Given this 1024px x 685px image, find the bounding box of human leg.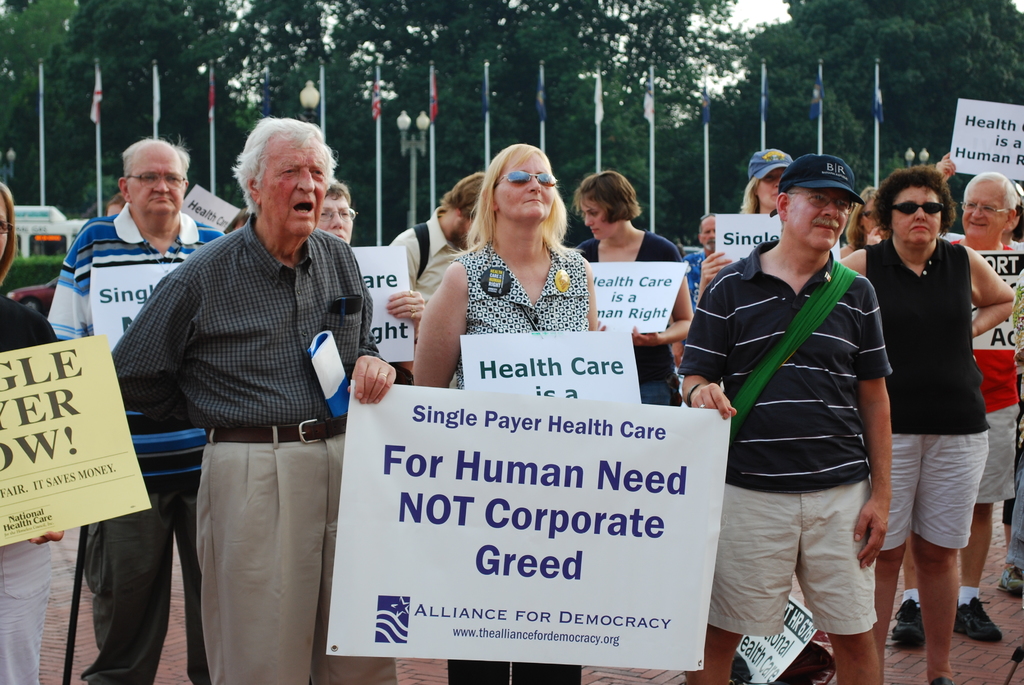
bbox=[807, 478, 886, 684].
